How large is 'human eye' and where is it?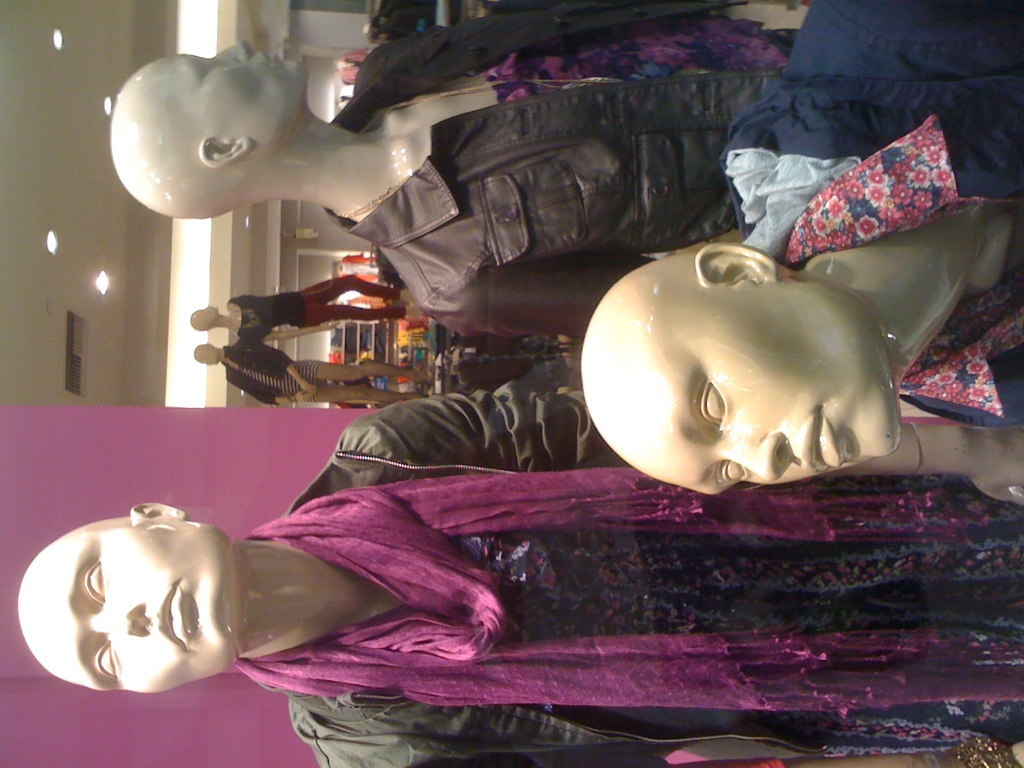
Bounding box: {"x1": 718, "y1": 459, "x2": 744, "y2": 486}.
